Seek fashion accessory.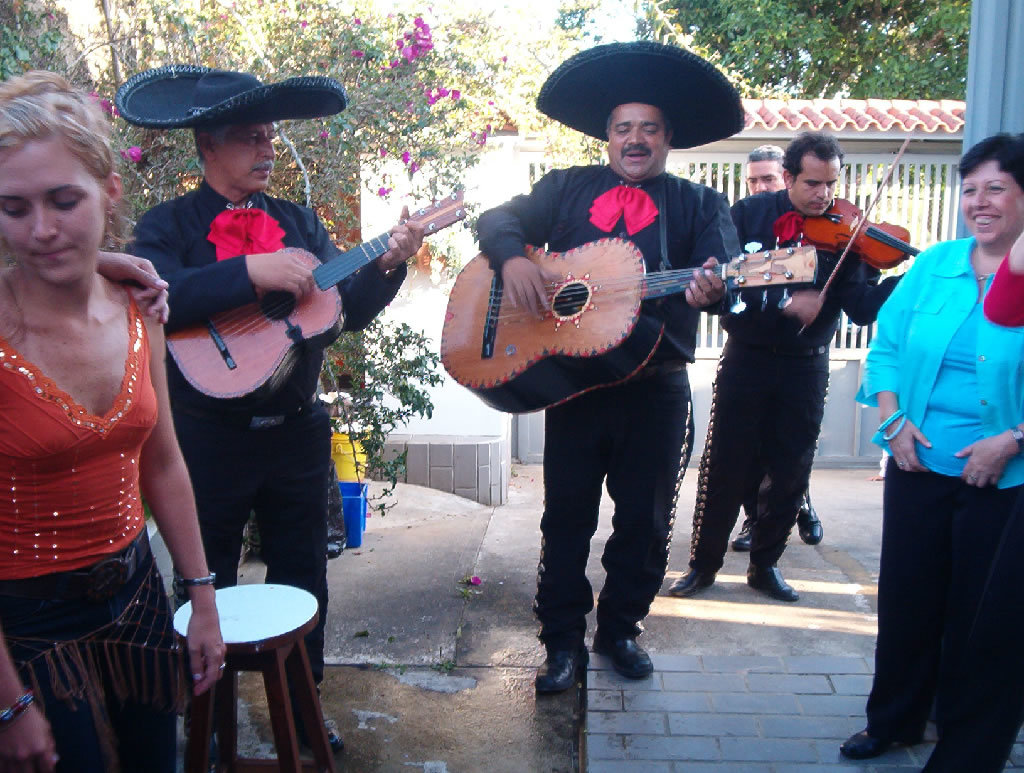
BBox(1, 689, 36, 725).
